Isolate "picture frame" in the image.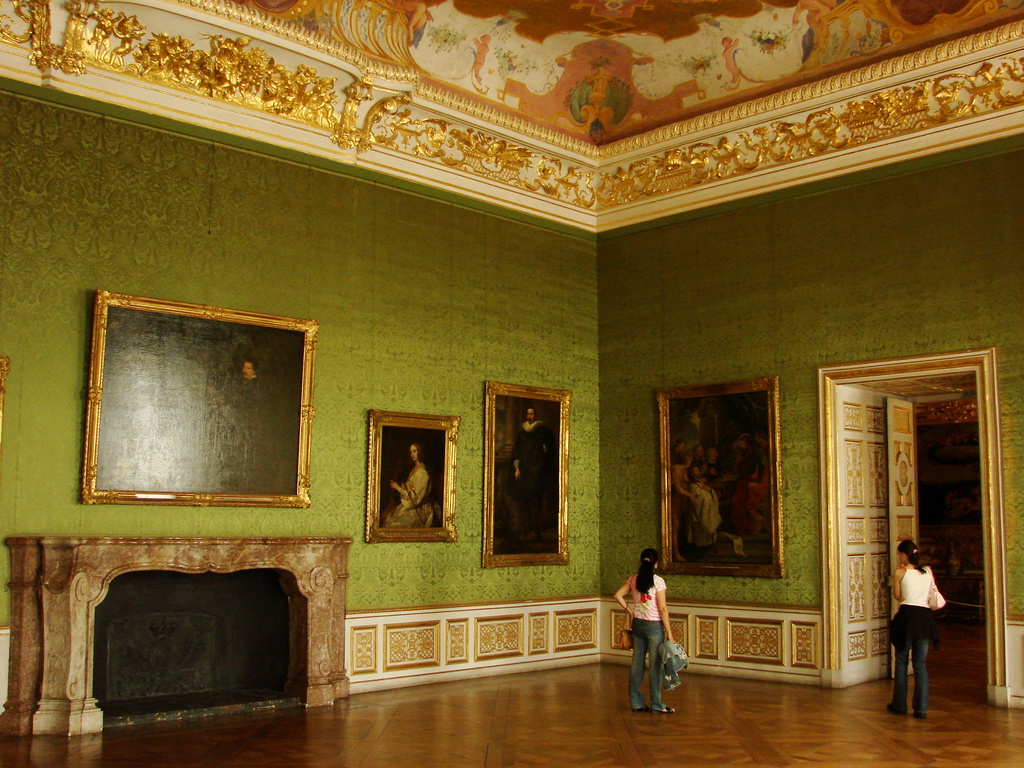
Isolated region: (68, 298, 333, 542).
